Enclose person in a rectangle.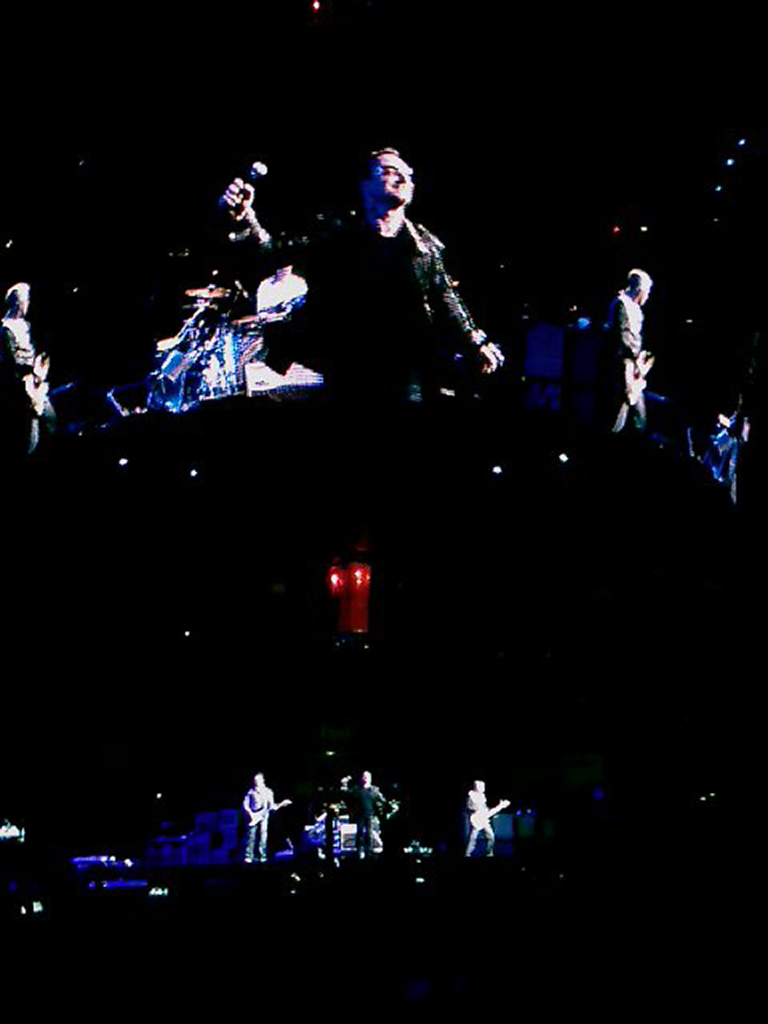
left=593, top=278, right=655, bottom=451.
